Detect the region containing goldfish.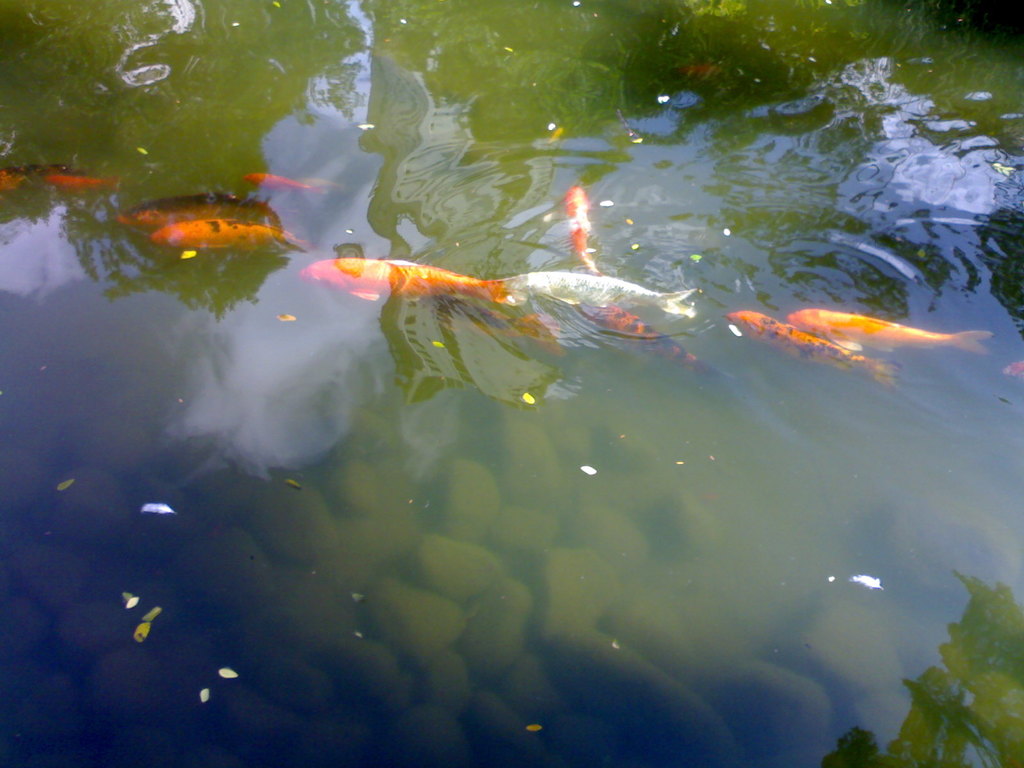
[x1=583, y1=298, x2=721, y2=384].
